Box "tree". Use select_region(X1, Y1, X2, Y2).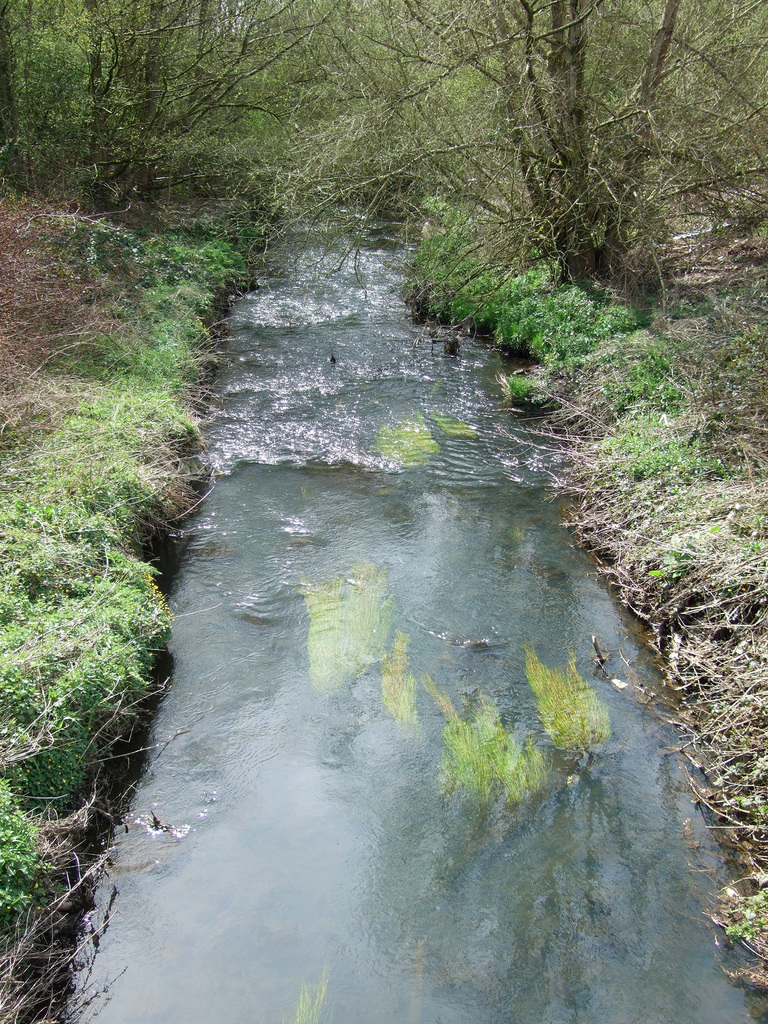
select_region(3, 0, 365, 285).
